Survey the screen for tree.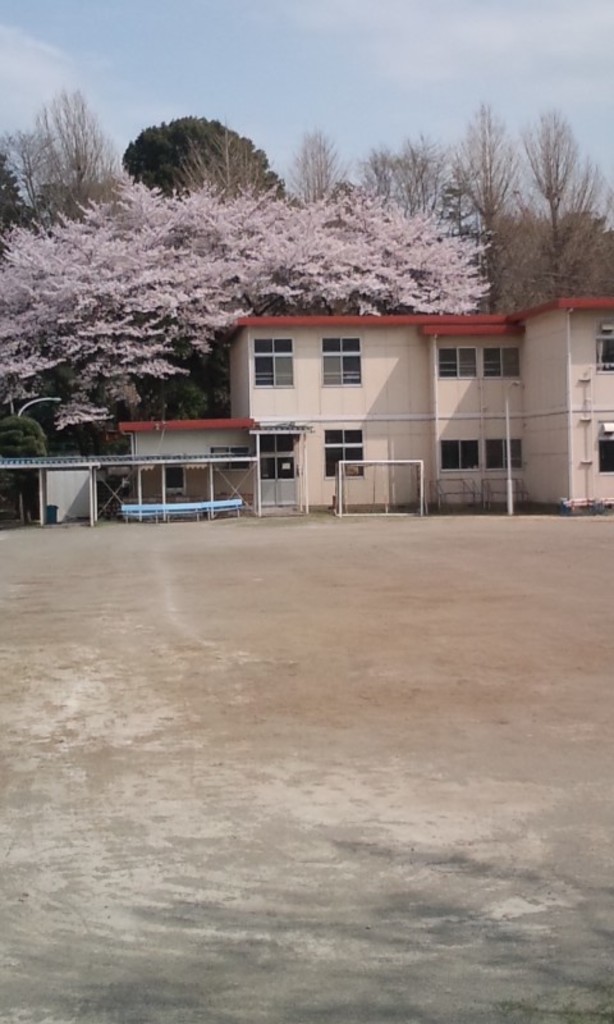
Survey found: Rect(299, 131, 327, 198).
